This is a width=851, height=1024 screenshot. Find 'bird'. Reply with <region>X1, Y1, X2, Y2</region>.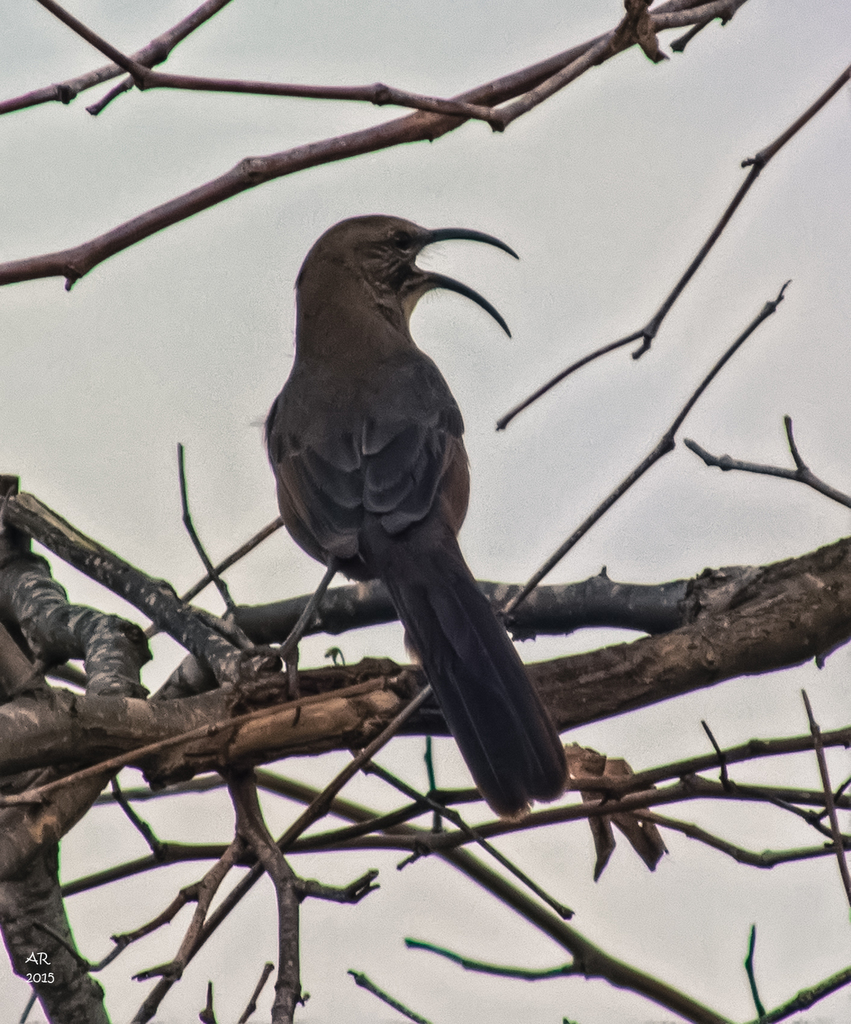
<region>240, 196, 570, 812</region>.
